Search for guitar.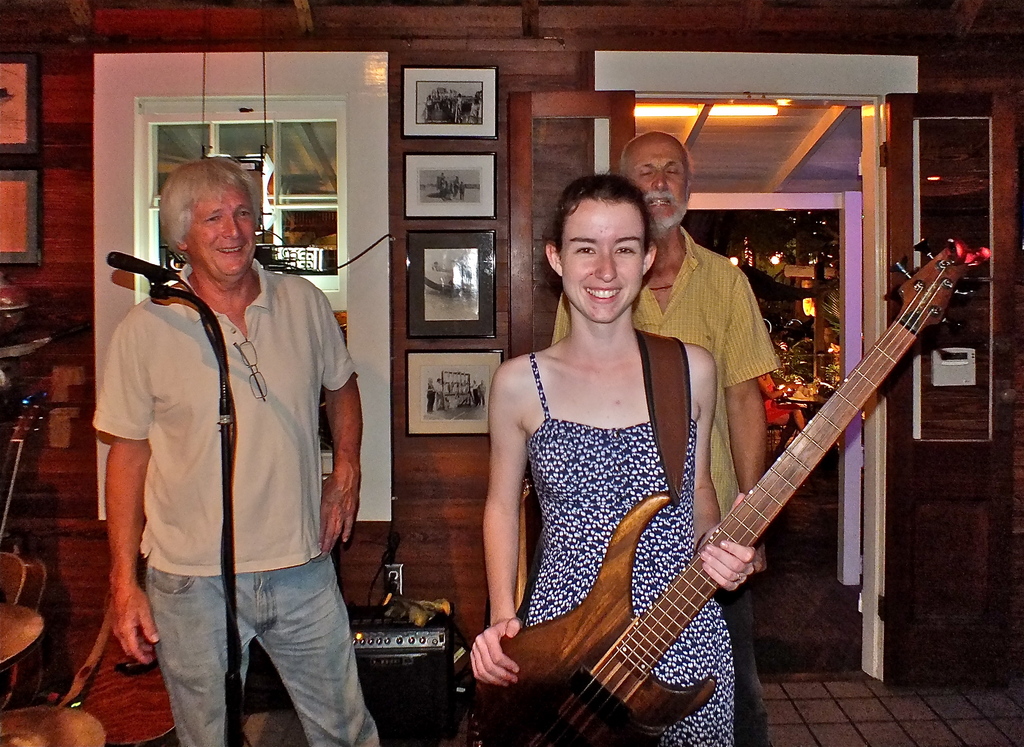
Found at [509, 257, 952, 725].
